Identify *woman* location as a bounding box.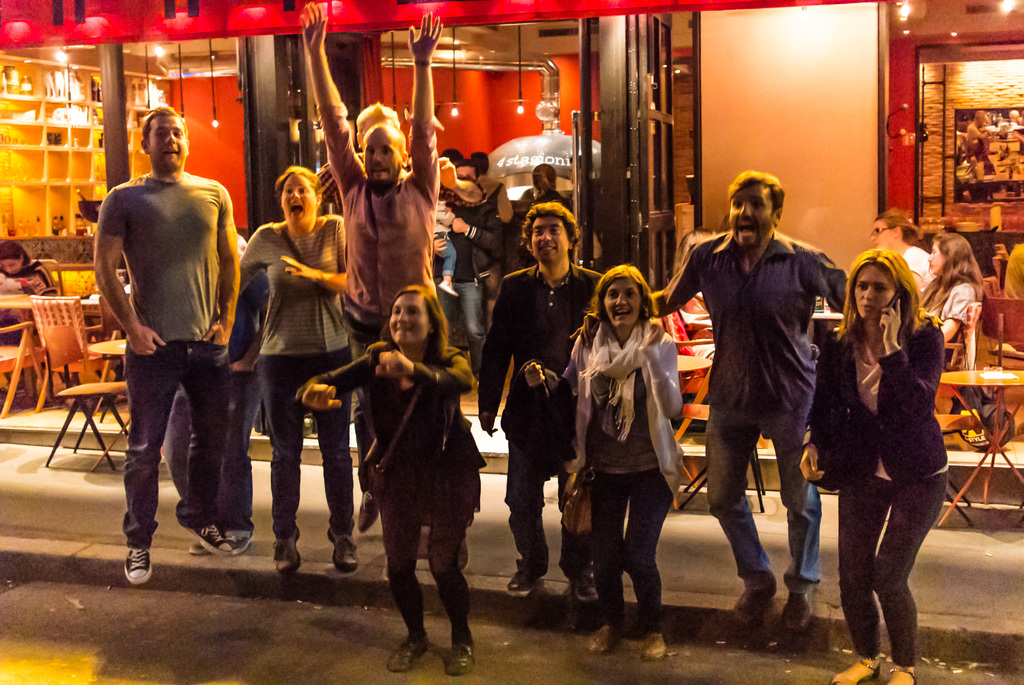
x1=524, y1=265, x2=695, y2=671.
